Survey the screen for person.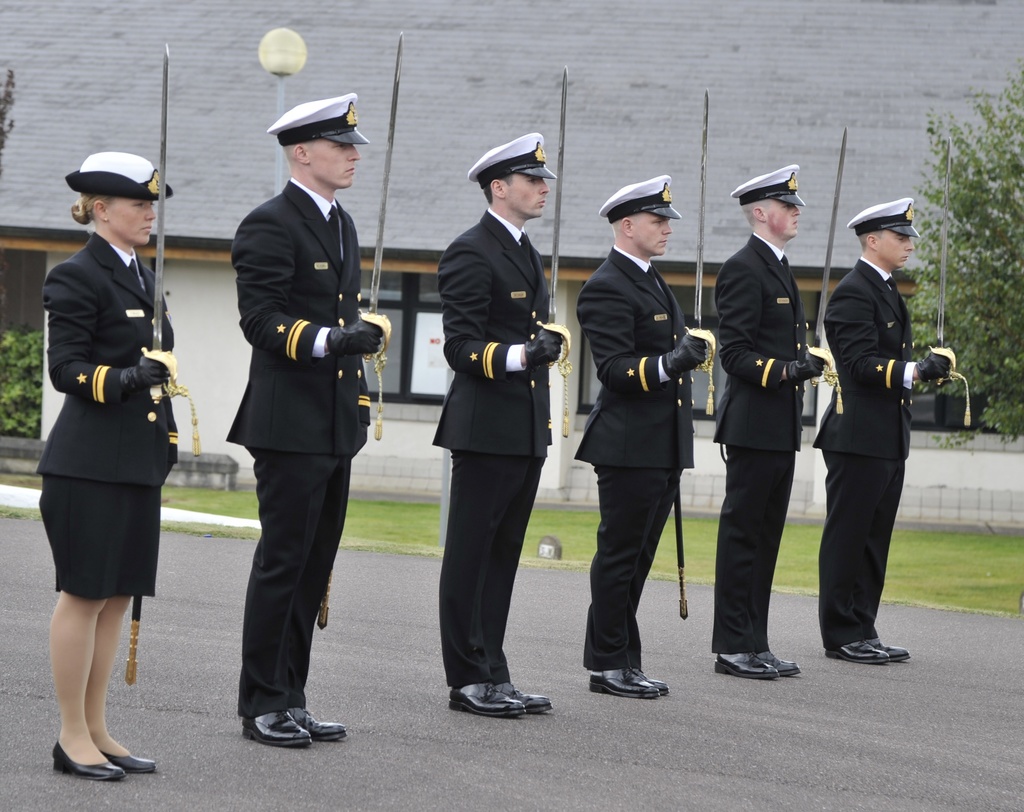
Survey found: l=225, t=93, r=393, b=746.
